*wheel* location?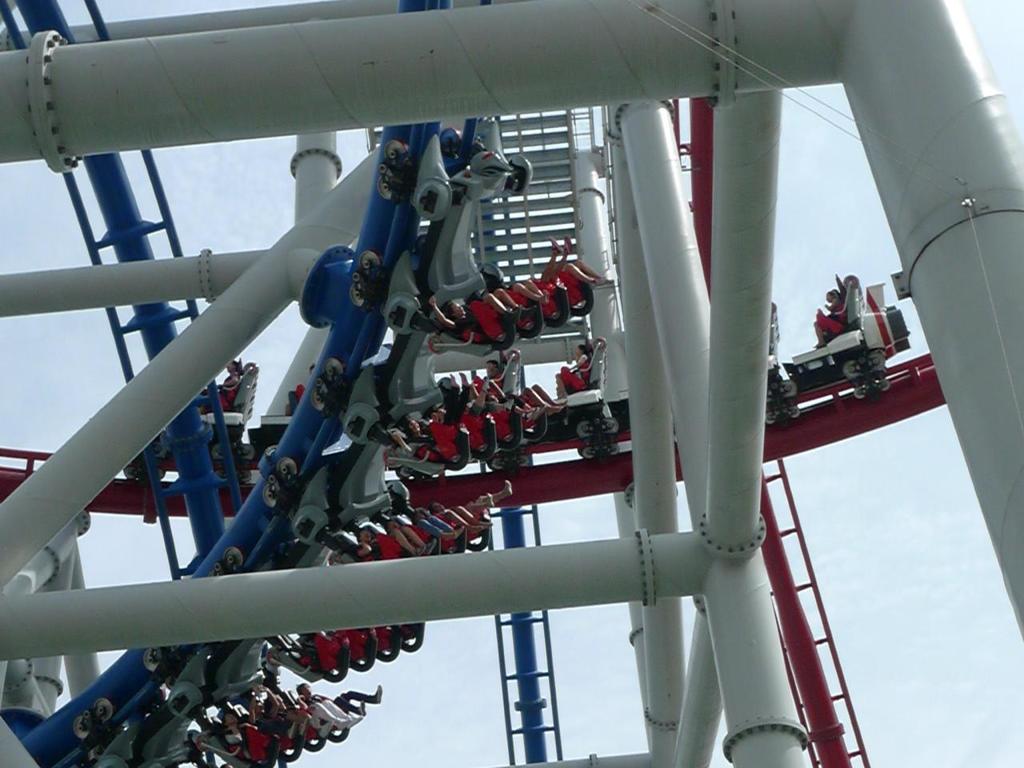
left=71, top=711, right=93, bottom=739
